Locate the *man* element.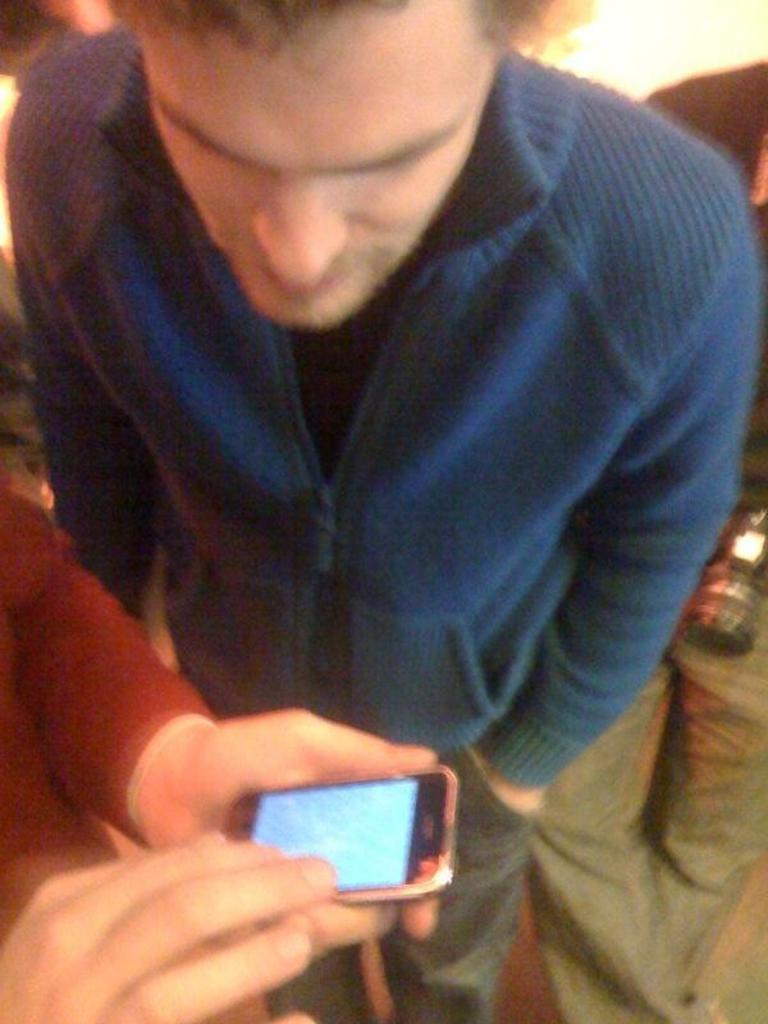
Element bbox: box(0, 0, 767, 1023).
